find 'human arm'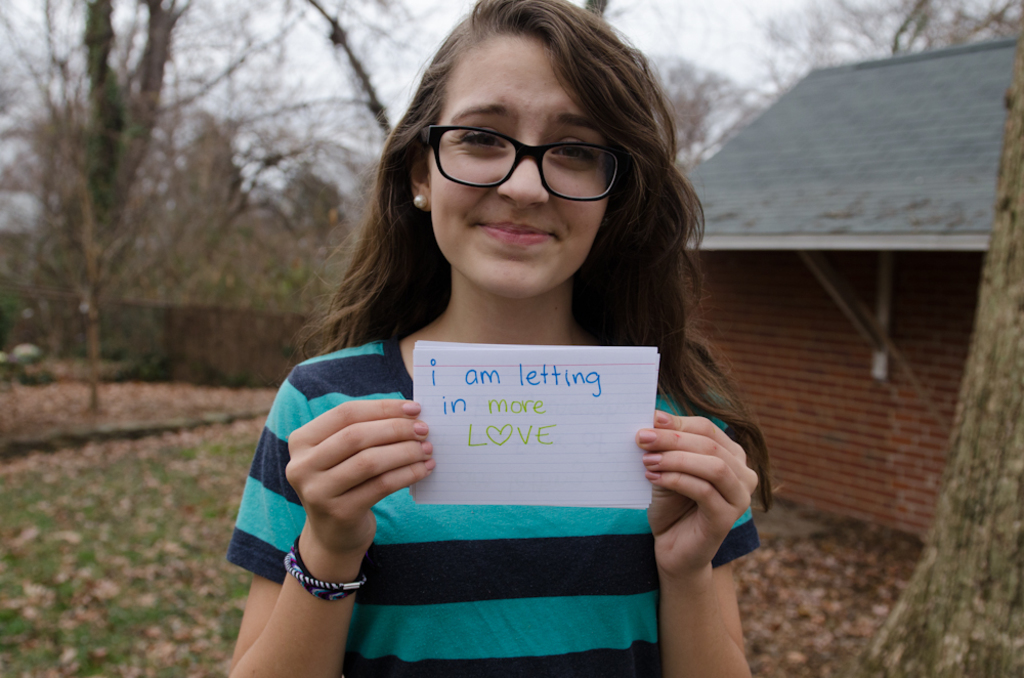
box(623, 375, 780, 677)
